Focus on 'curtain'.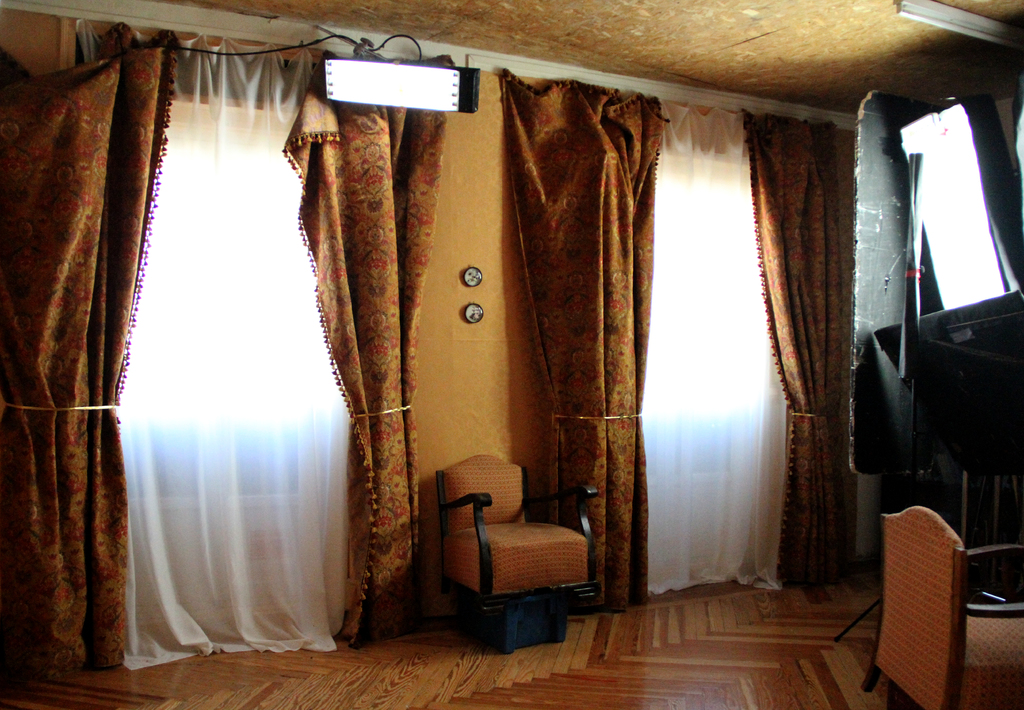
Focused at detection(741, 111, 863, 593).
